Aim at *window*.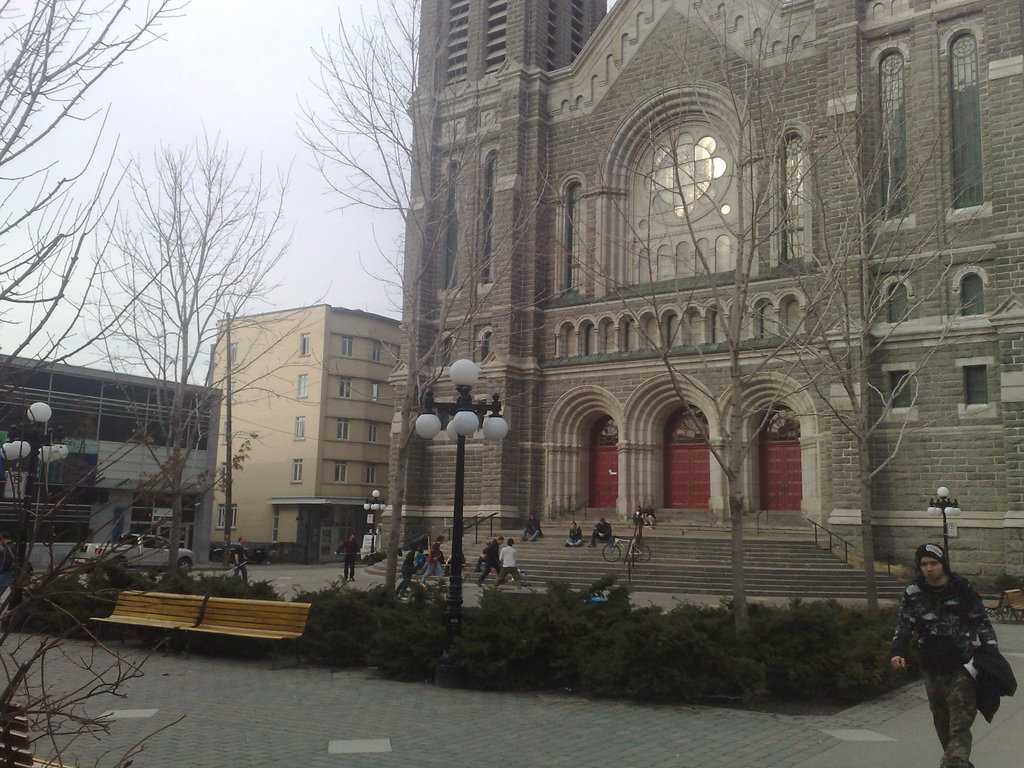
Aimed at [579,314,599,354].
